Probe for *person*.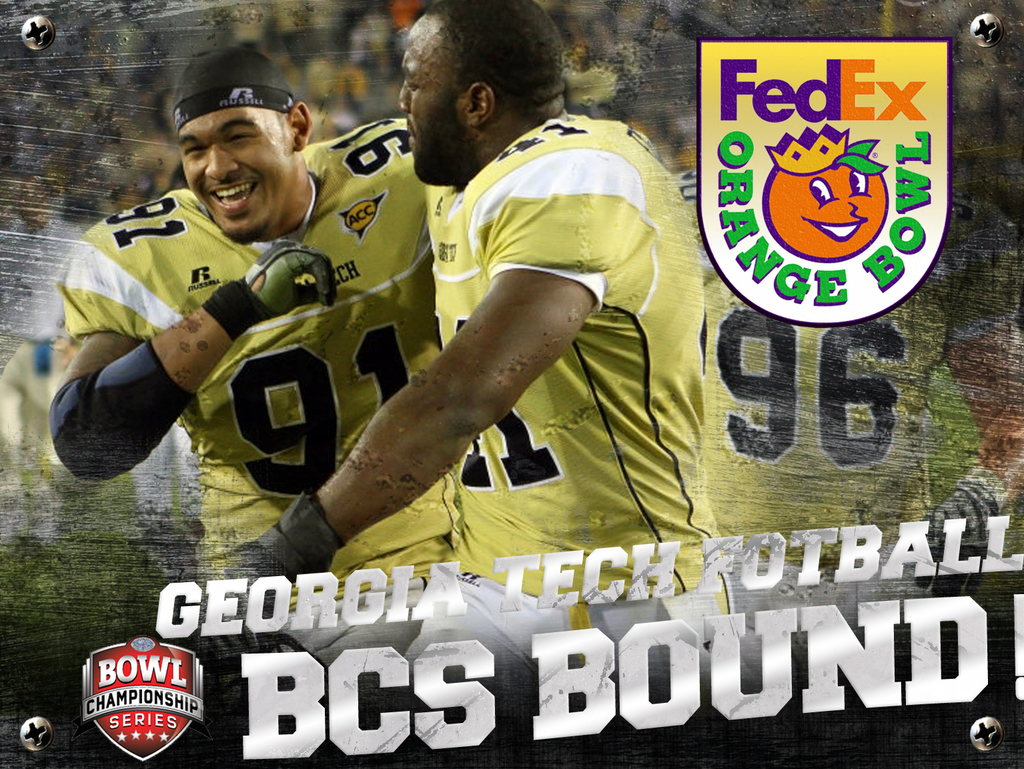
Probe result: <box>50,38,464,706</box>.
